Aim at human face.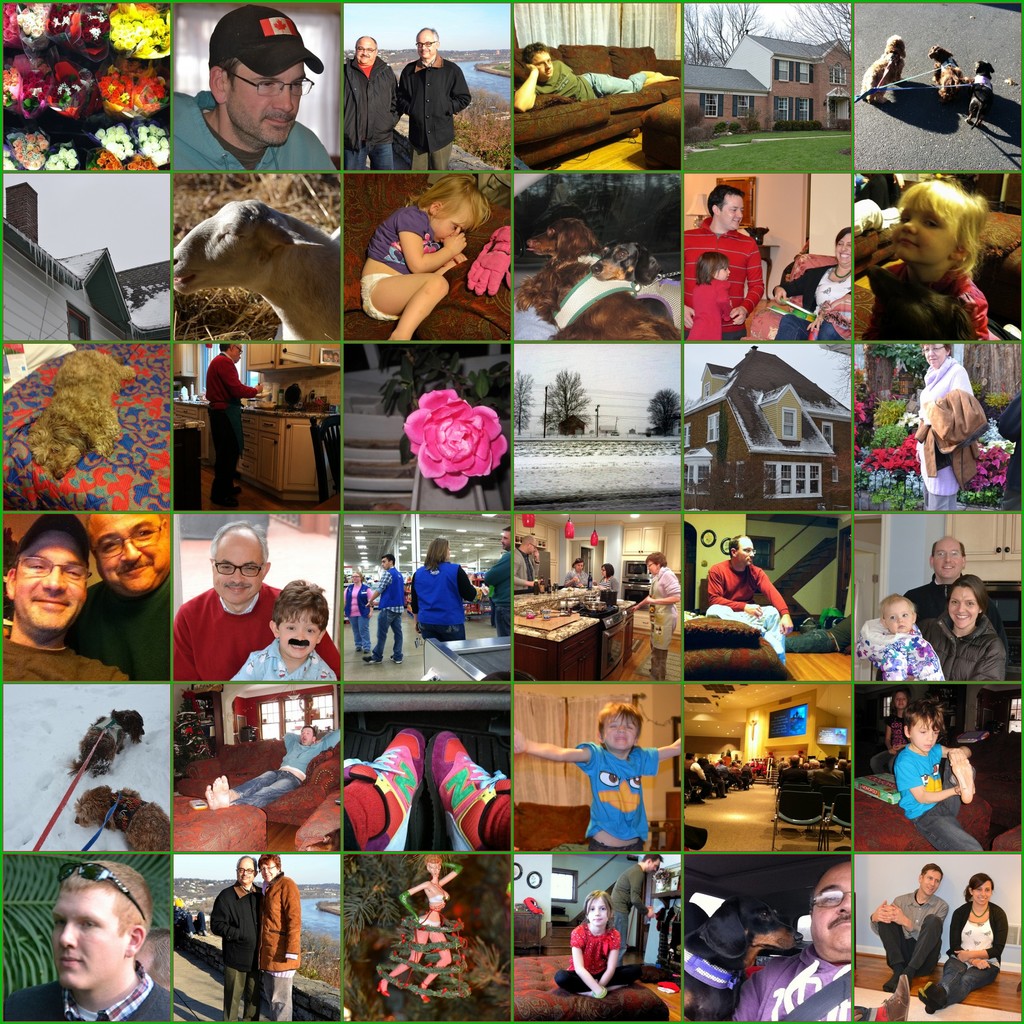
Aimed at x1=908 y1=717 x2=941 y2=754.
